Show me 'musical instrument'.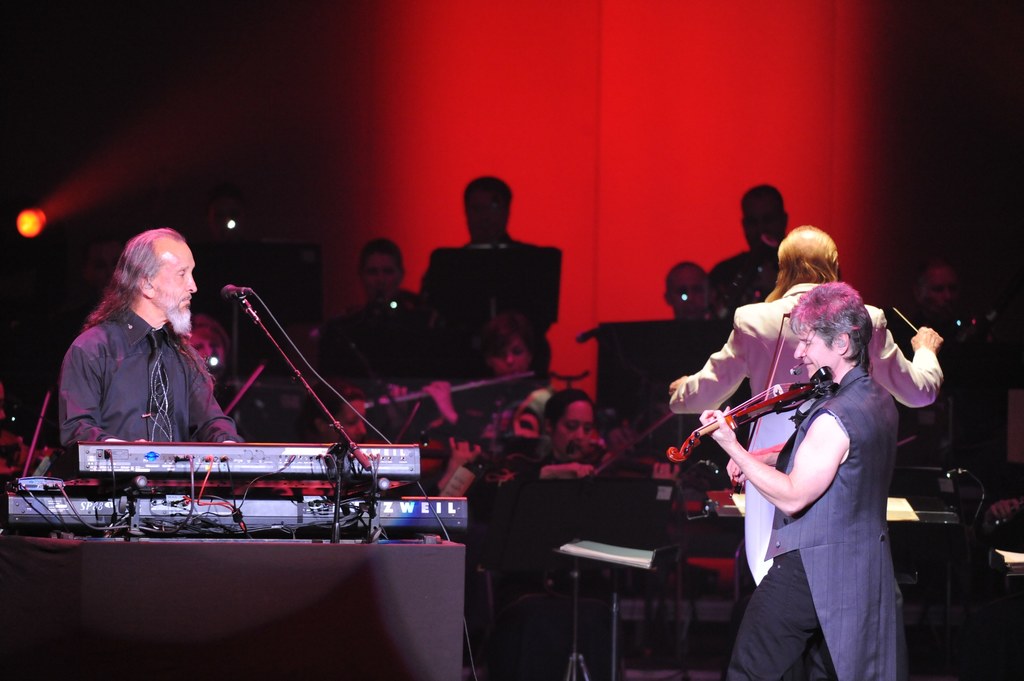
'musical instrument' is here: (1,472,478,536).
